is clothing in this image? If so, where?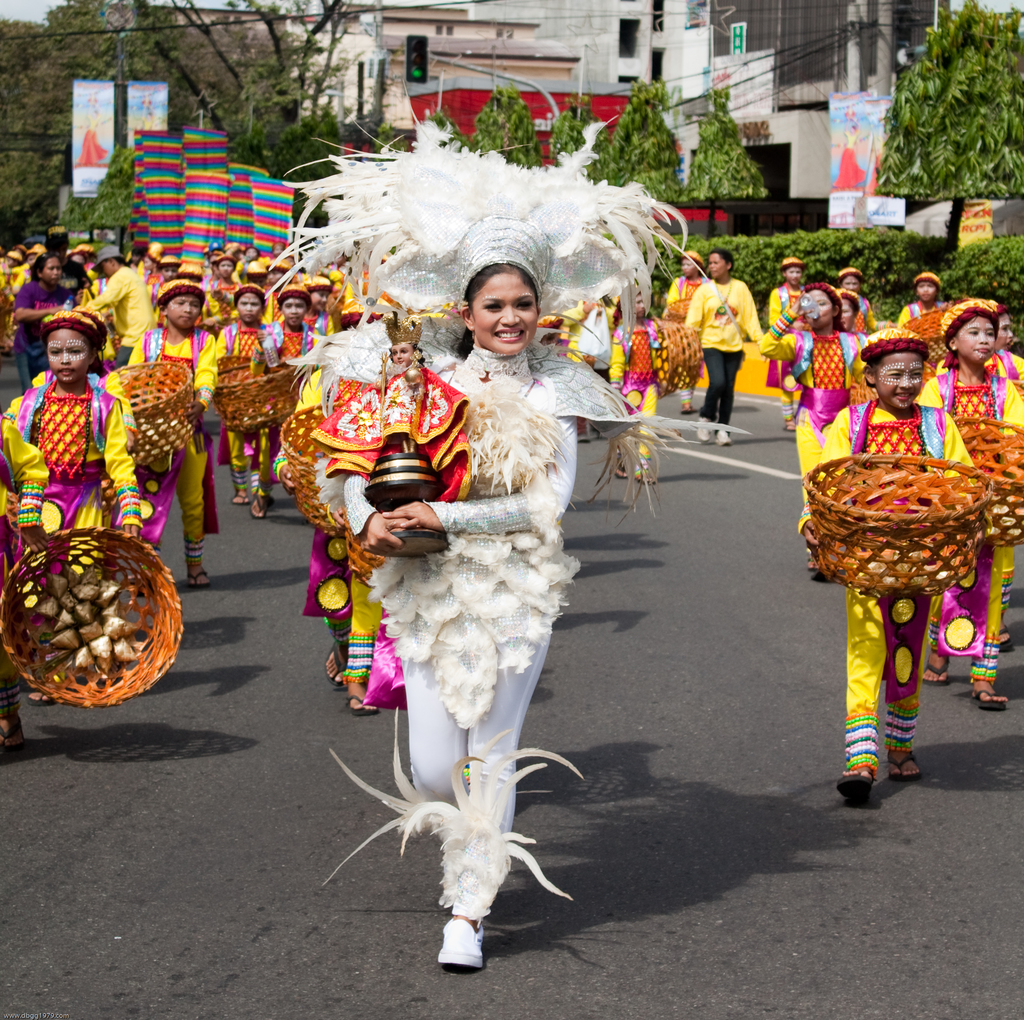
Yes, at 264,316,317,470.
